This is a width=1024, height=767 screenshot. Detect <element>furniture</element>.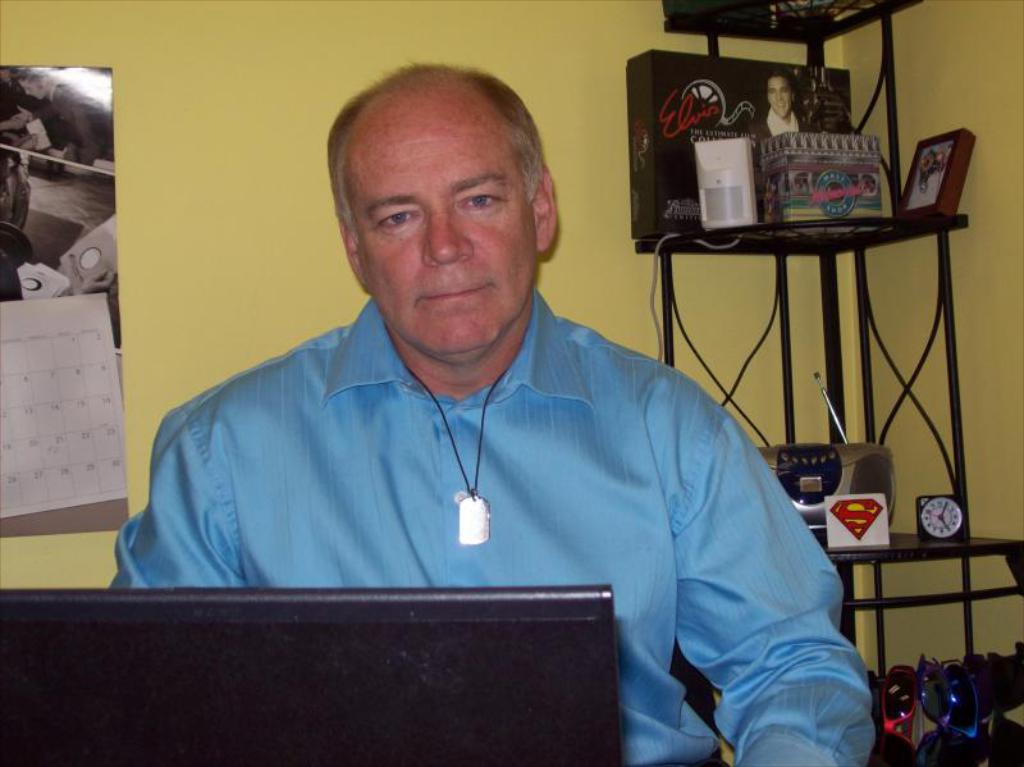
crop(631, 0, 1023, 677).
